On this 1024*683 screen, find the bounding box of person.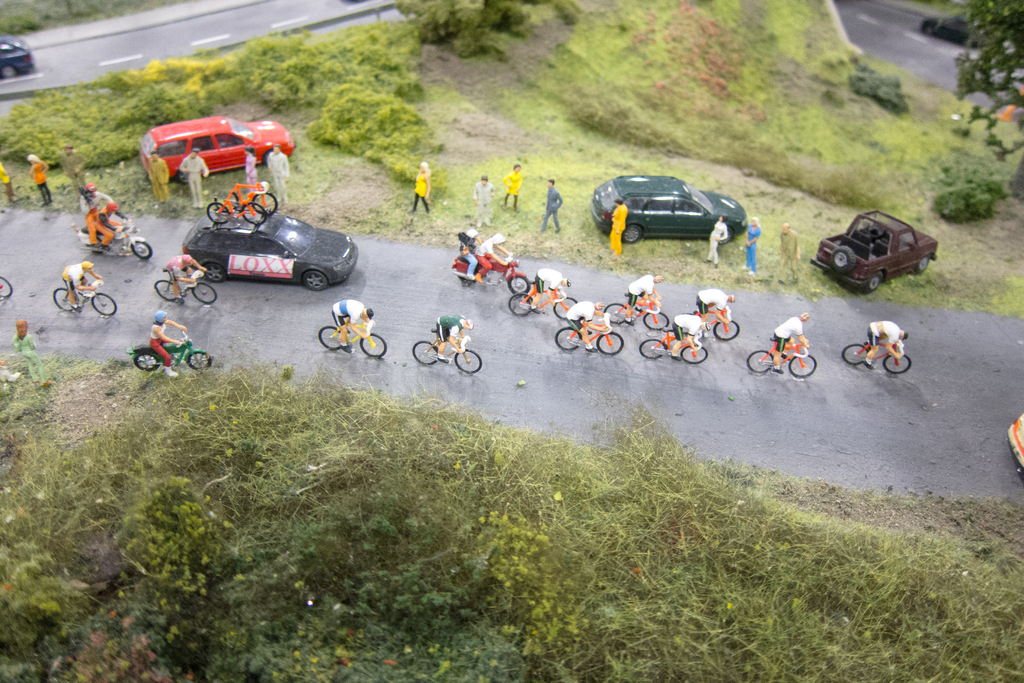
Bounding box: <bbox>60, 134, 92, 184</bbox>.
